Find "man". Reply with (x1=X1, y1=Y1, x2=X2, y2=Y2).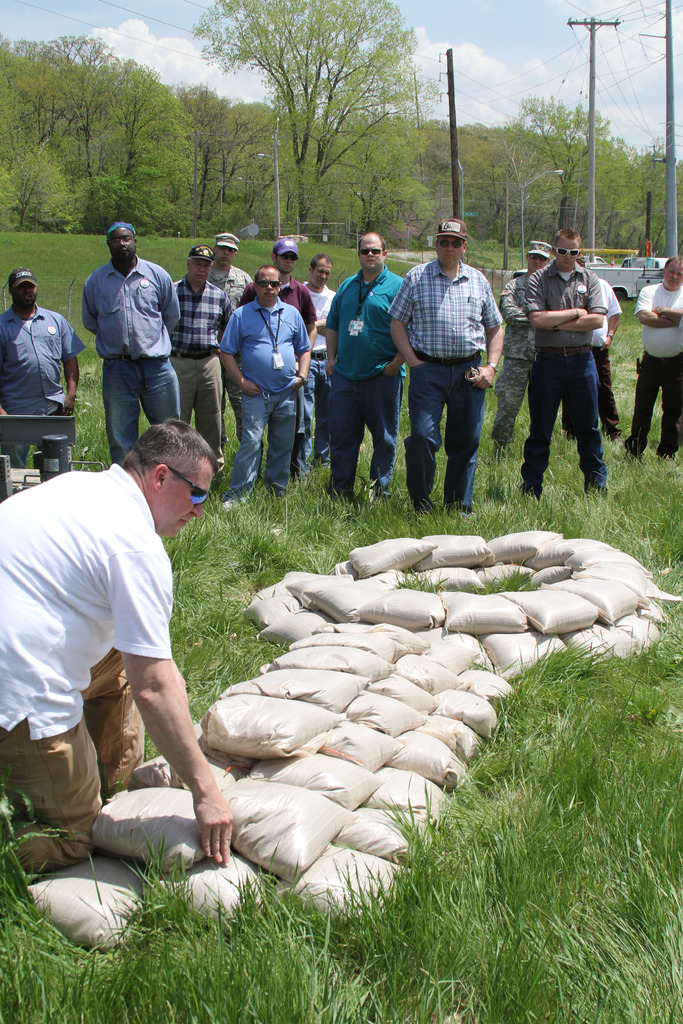
(x1=0, y1=264, x2=83, y2=420).
